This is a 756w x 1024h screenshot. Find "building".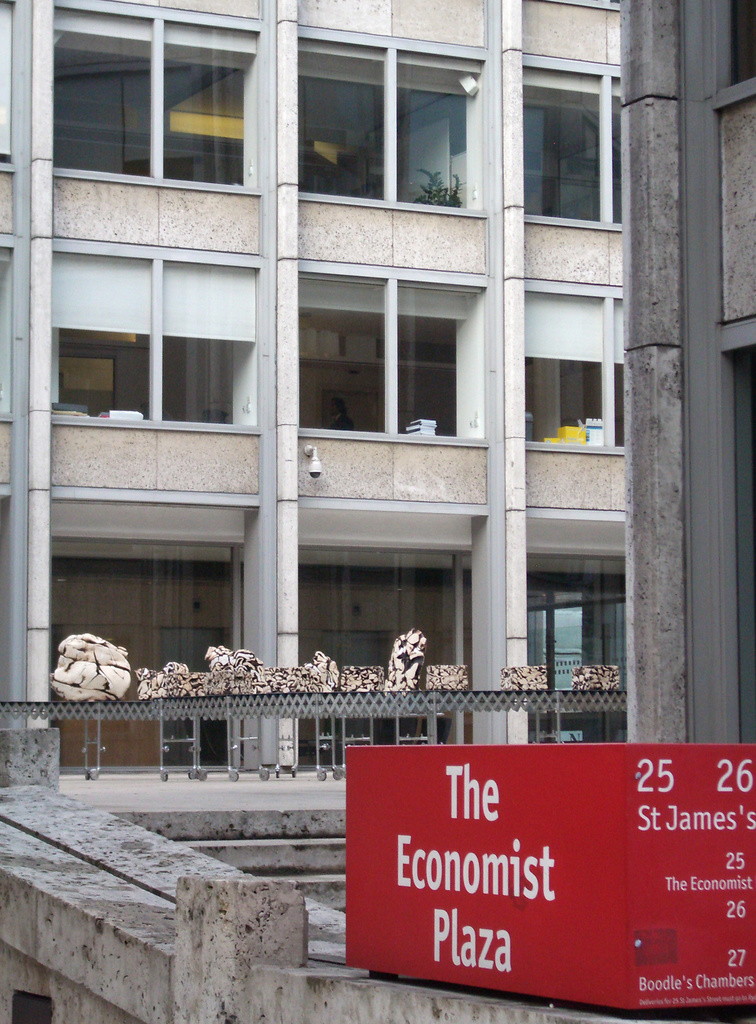
Bounding box: <box>0,0,629,777</box>.
